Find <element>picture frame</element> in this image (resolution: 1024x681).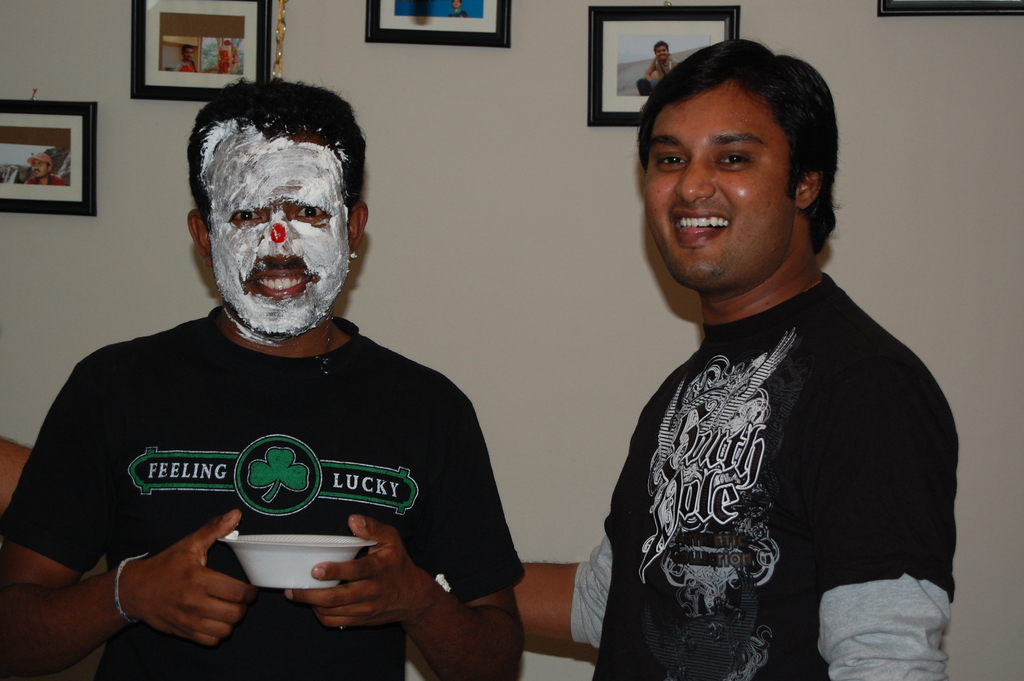
364,0,514,46.
